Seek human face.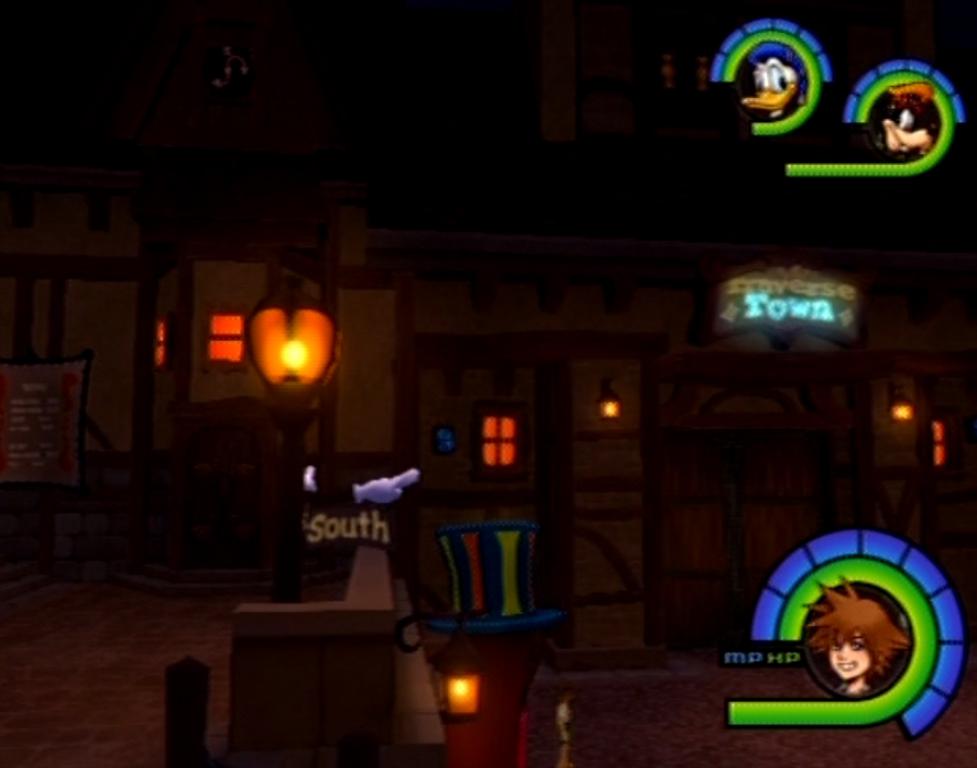
[827, 628, 869, 677].
